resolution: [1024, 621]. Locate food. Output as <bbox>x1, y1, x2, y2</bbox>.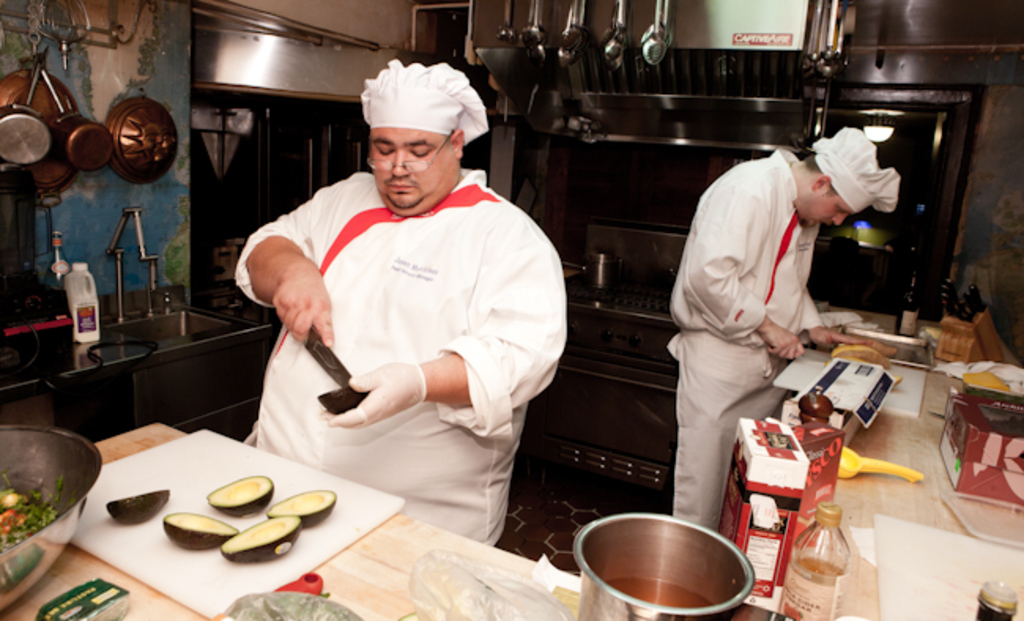
<bbox>931, 309, 1005, 370</bbox>.
